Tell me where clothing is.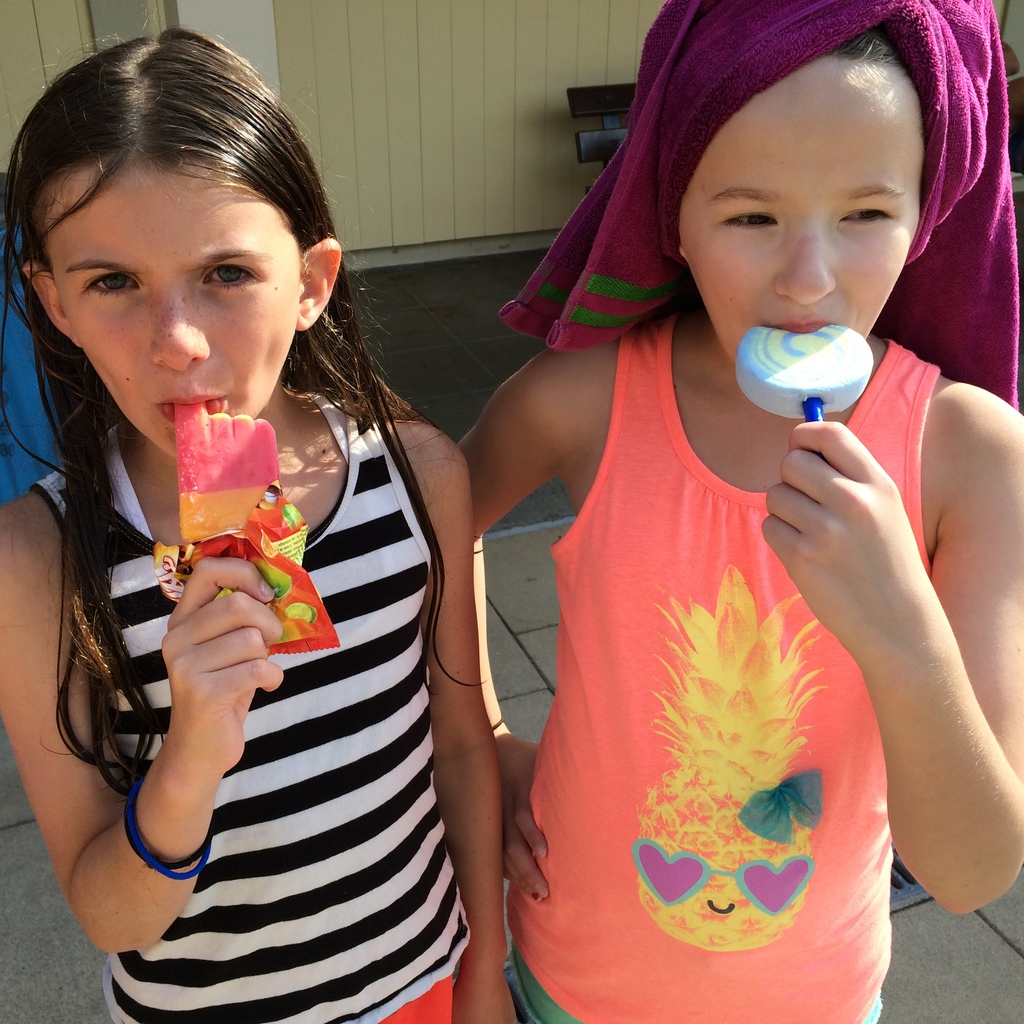
clothing is at <bbox>31, 371, 444, 1023</bbox>.
